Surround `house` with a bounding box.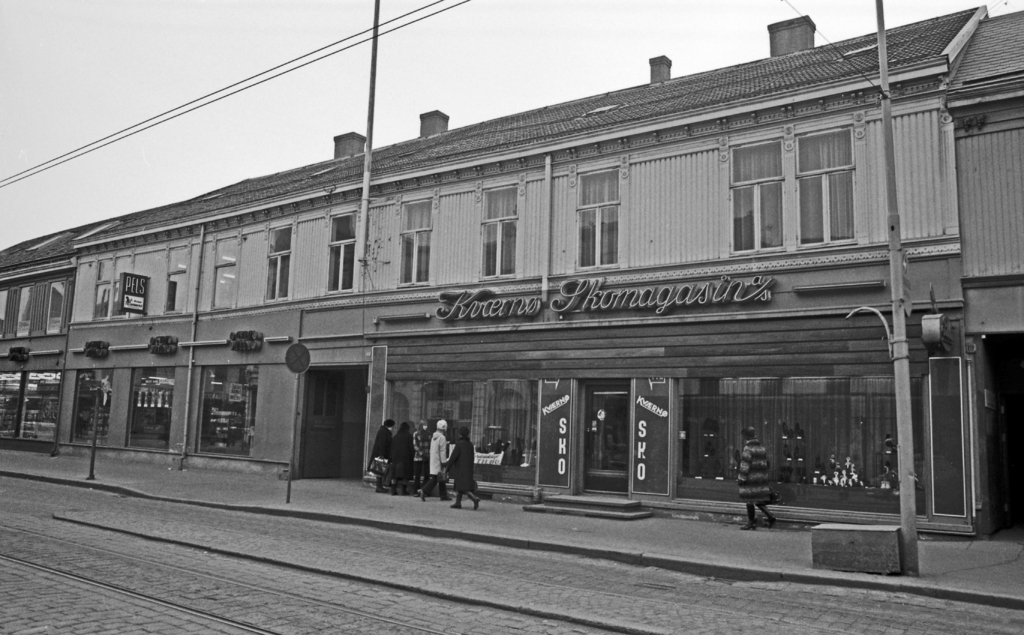
l=51, t=3, r=990, b=539.
